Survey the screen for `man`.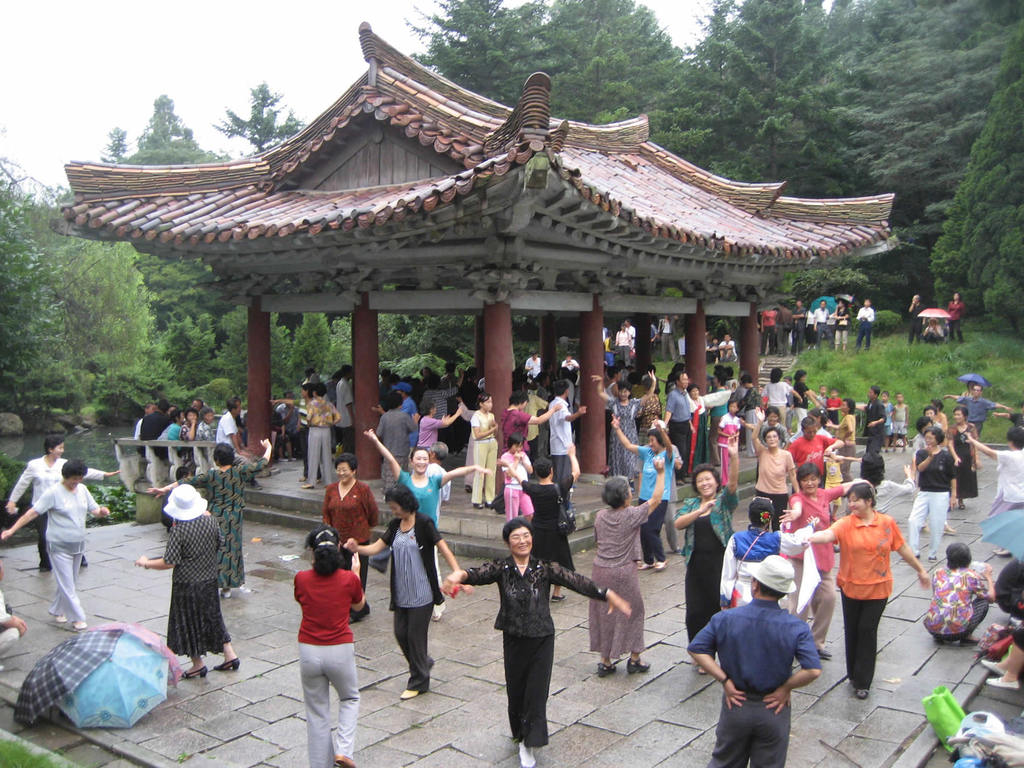
Survey found: 664/372/705/484.
